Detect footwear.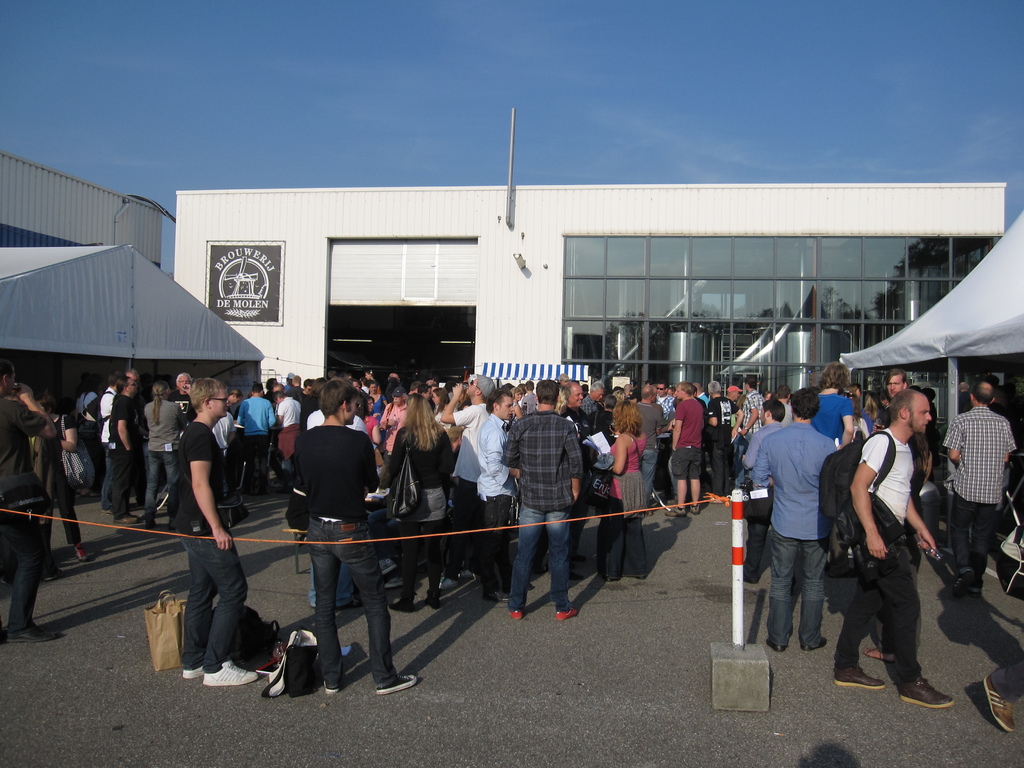
Detected at [left=552, top=603, right=582, bottom=621].
